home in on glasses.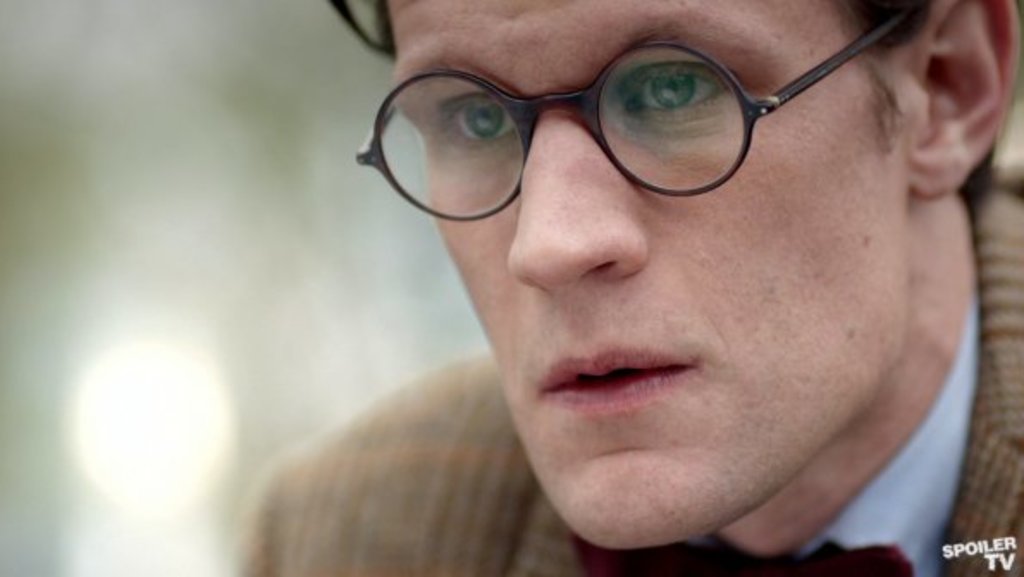
Homed in at x1=336, y1=34, x2=960, y2=210.
